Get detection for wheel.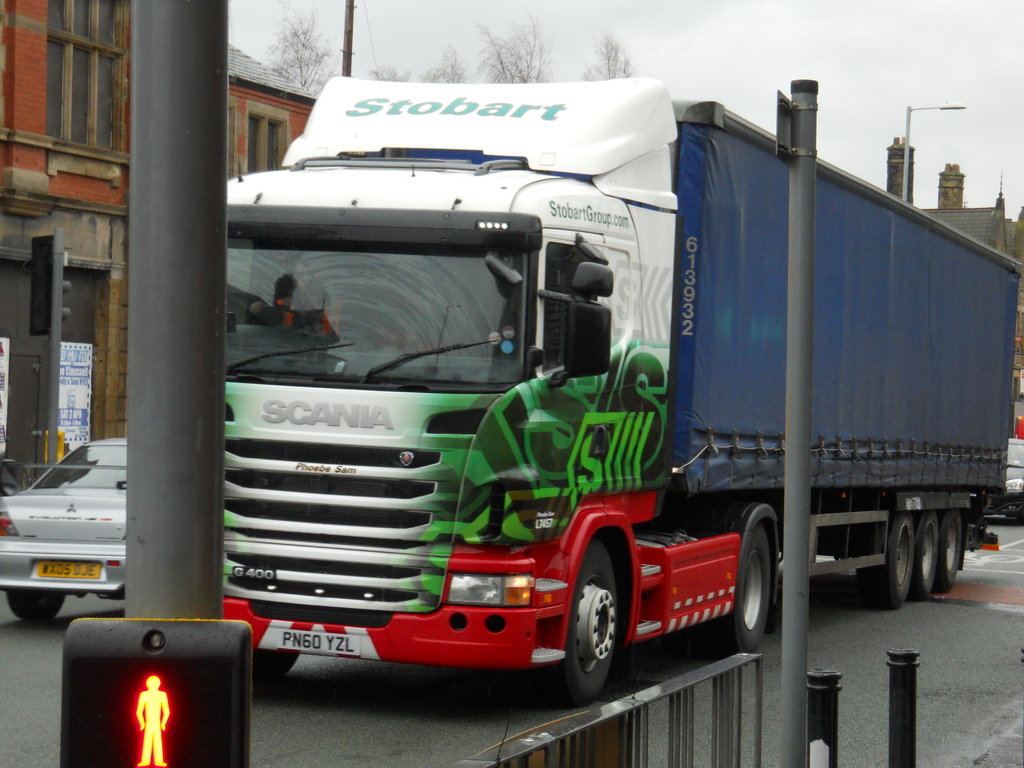
Detection: 909 511 941 600.
